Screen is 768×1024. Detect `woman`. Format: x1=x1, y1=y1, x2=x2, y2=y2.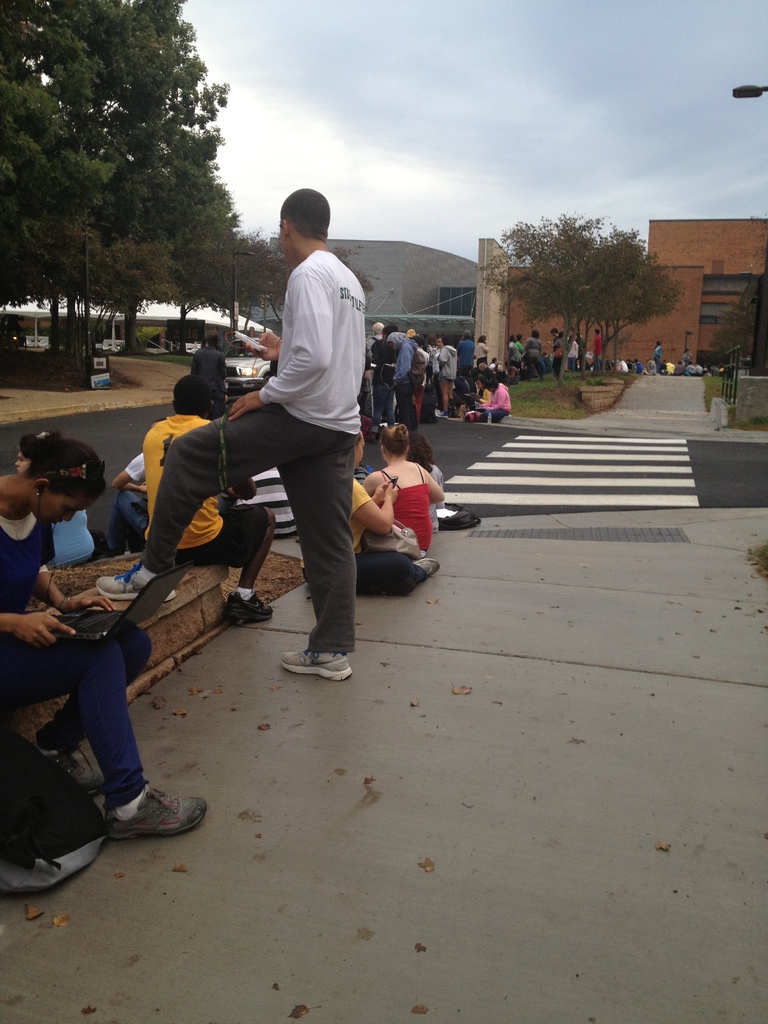
x1=364, y1=422, x2=443, y2=547.
